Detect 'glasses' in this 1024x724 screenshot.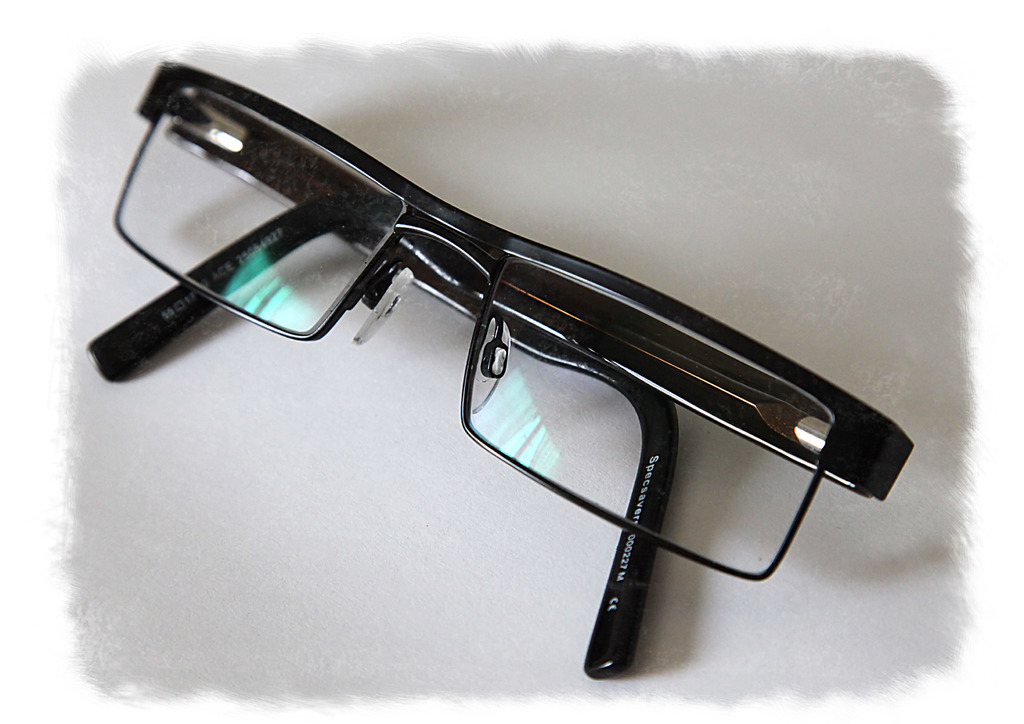
Detection: select_region(79, 58, 916, 678).
